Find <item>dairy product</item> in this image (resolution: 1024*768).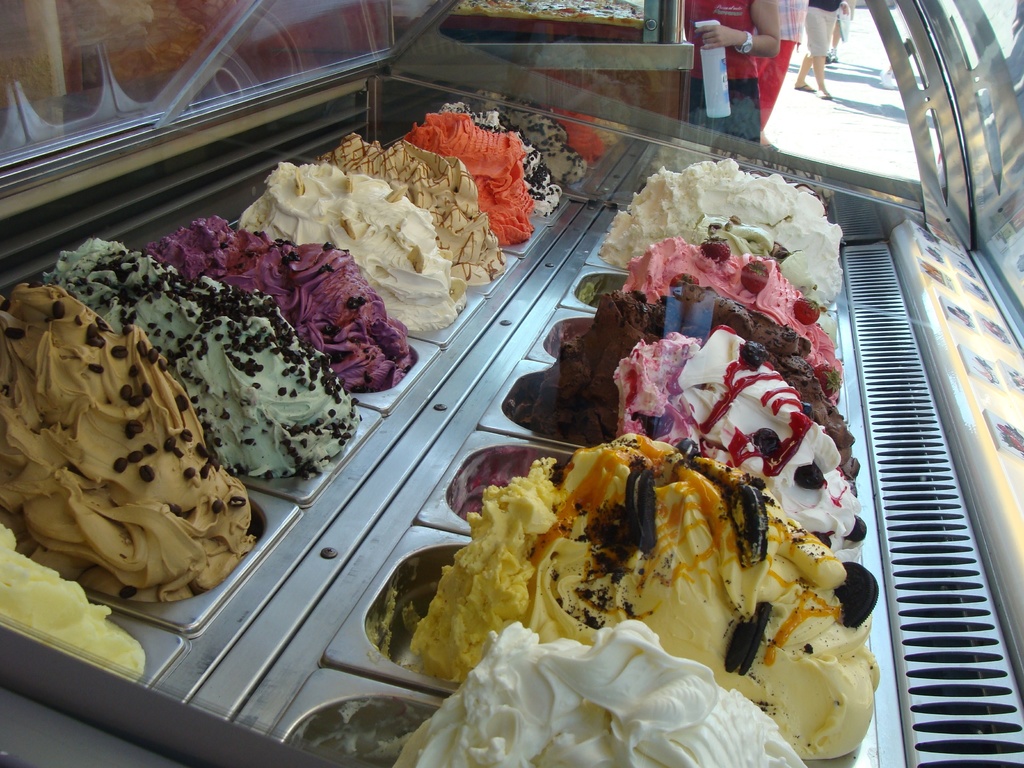
left=9, top=286, right=243, bottom=595.
